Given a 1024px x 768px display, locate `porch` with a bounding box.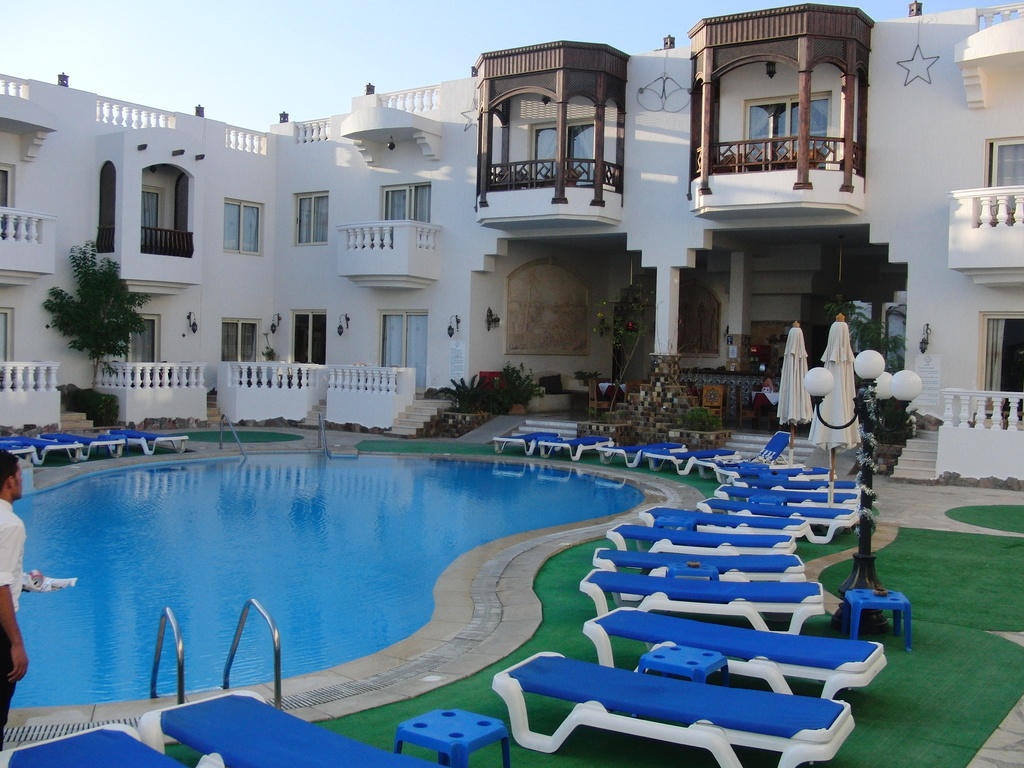
Located: <bbox>89, 345, 316, 420</bbox>.
